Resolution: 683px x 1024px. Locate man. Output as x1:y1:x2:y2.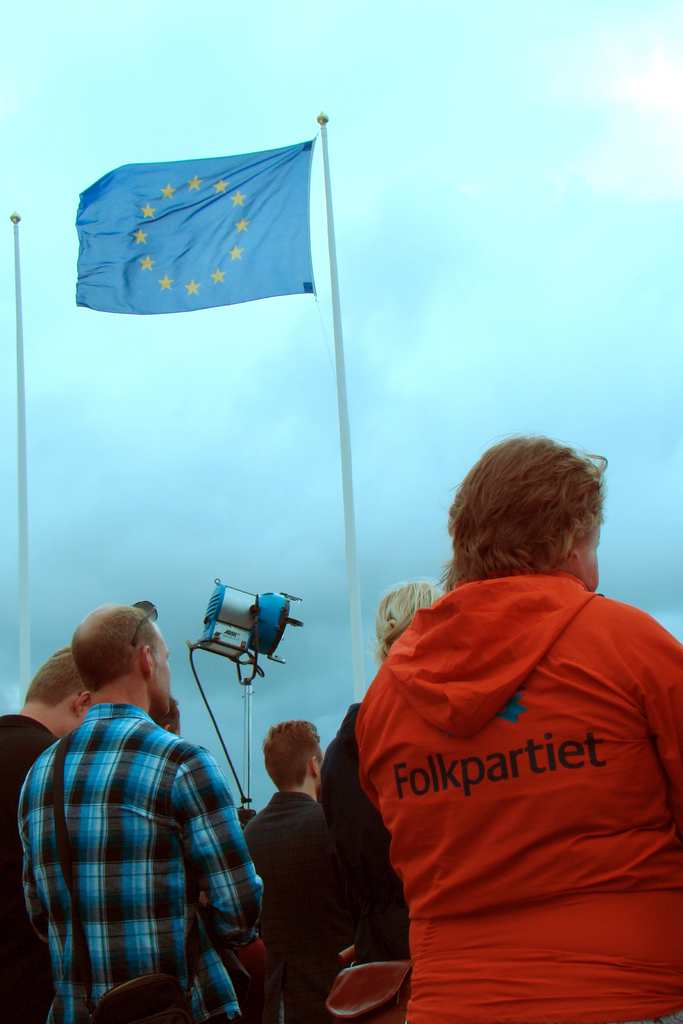
0:644:92:1023.
